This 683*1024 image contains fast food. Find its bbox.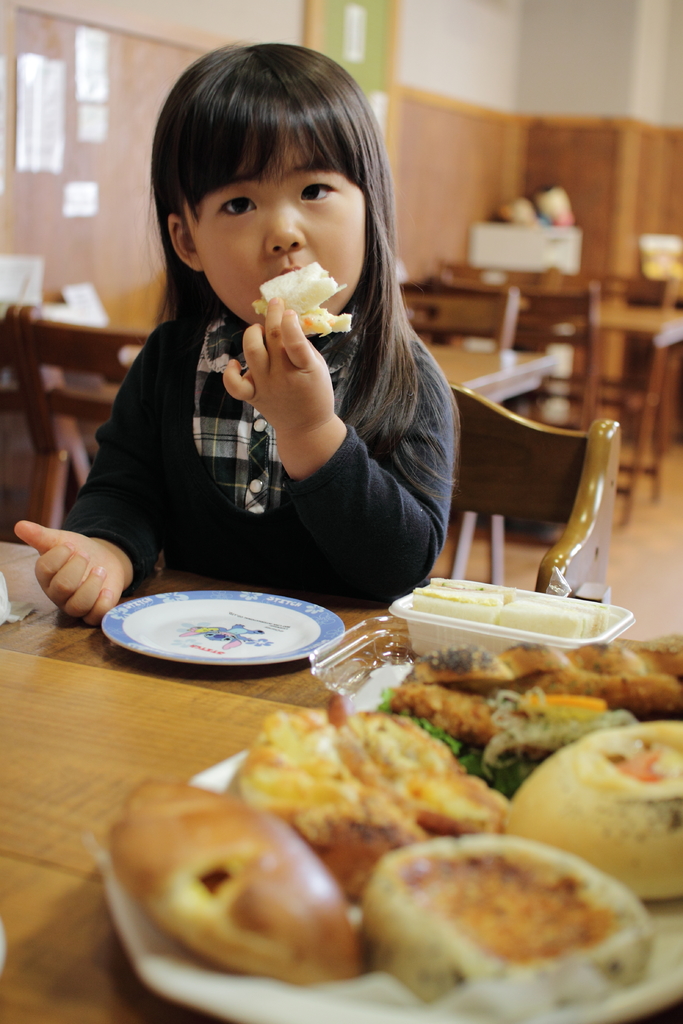
<box>384,630,682,771</box>.
